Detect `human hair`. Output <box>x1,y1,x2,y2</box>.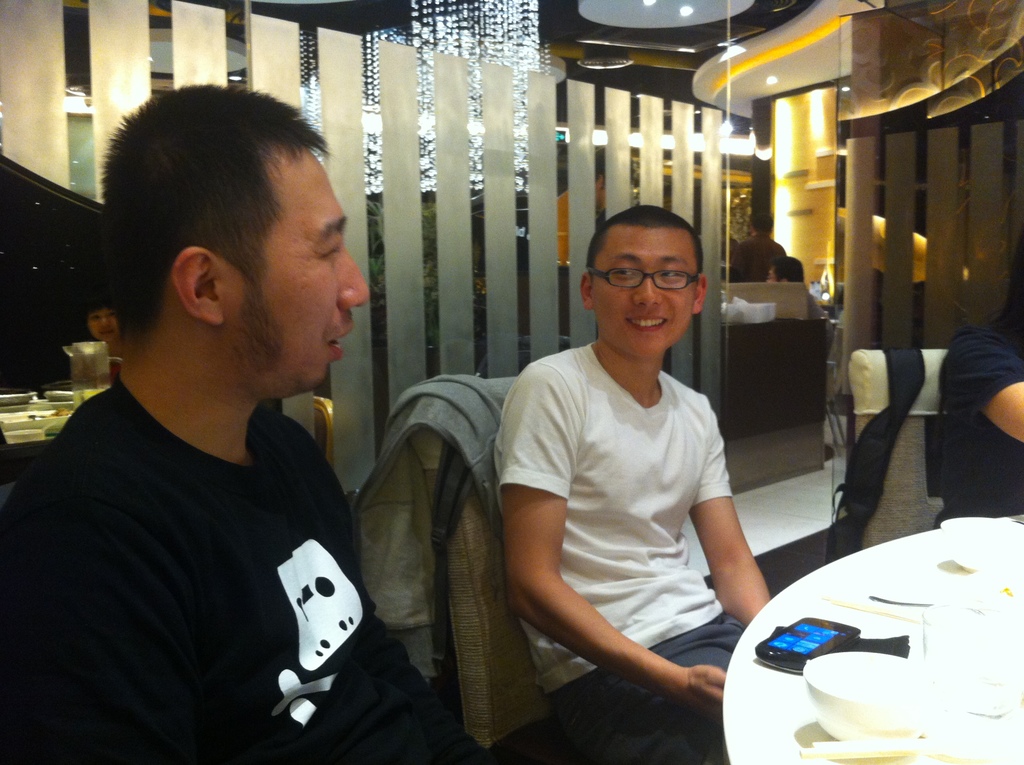
<box>770,255,806,284</box>.
